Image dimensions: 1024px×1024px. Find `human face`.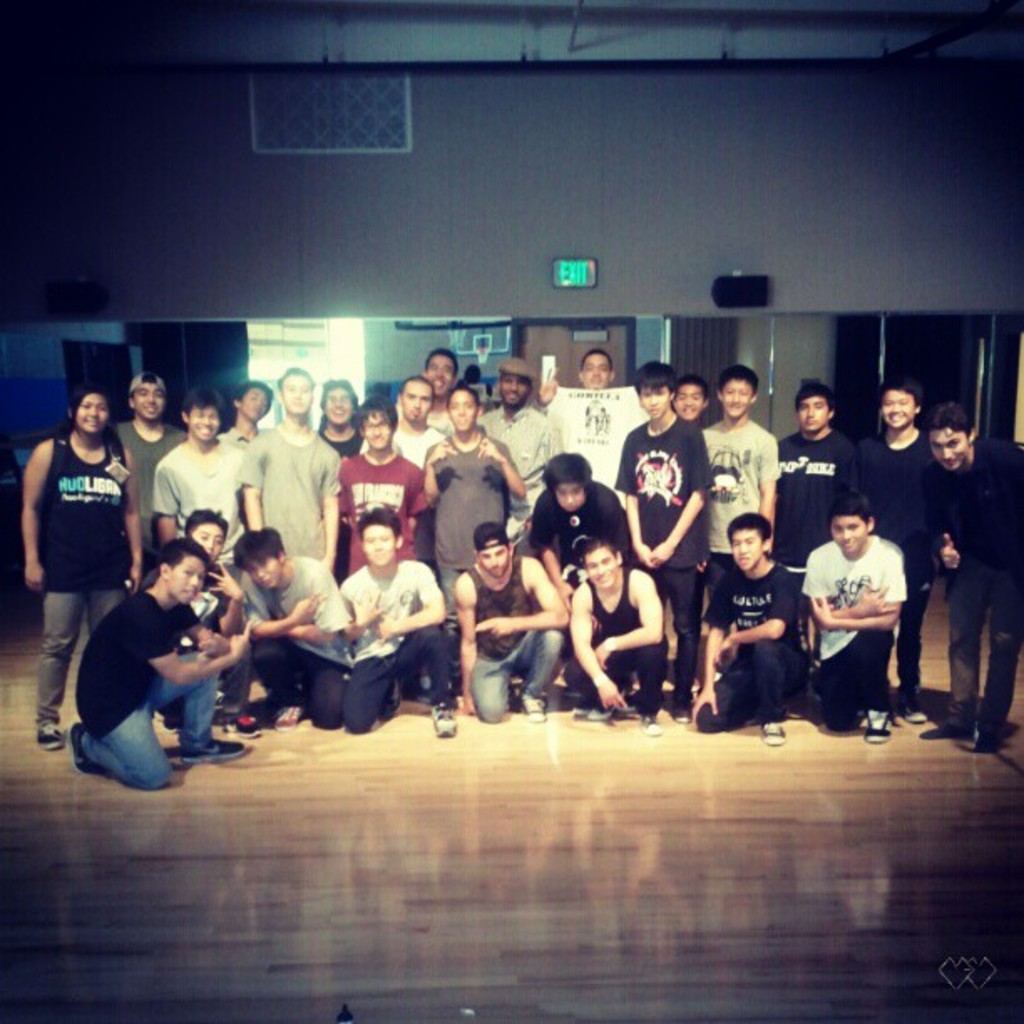
(832,512,868,549).
